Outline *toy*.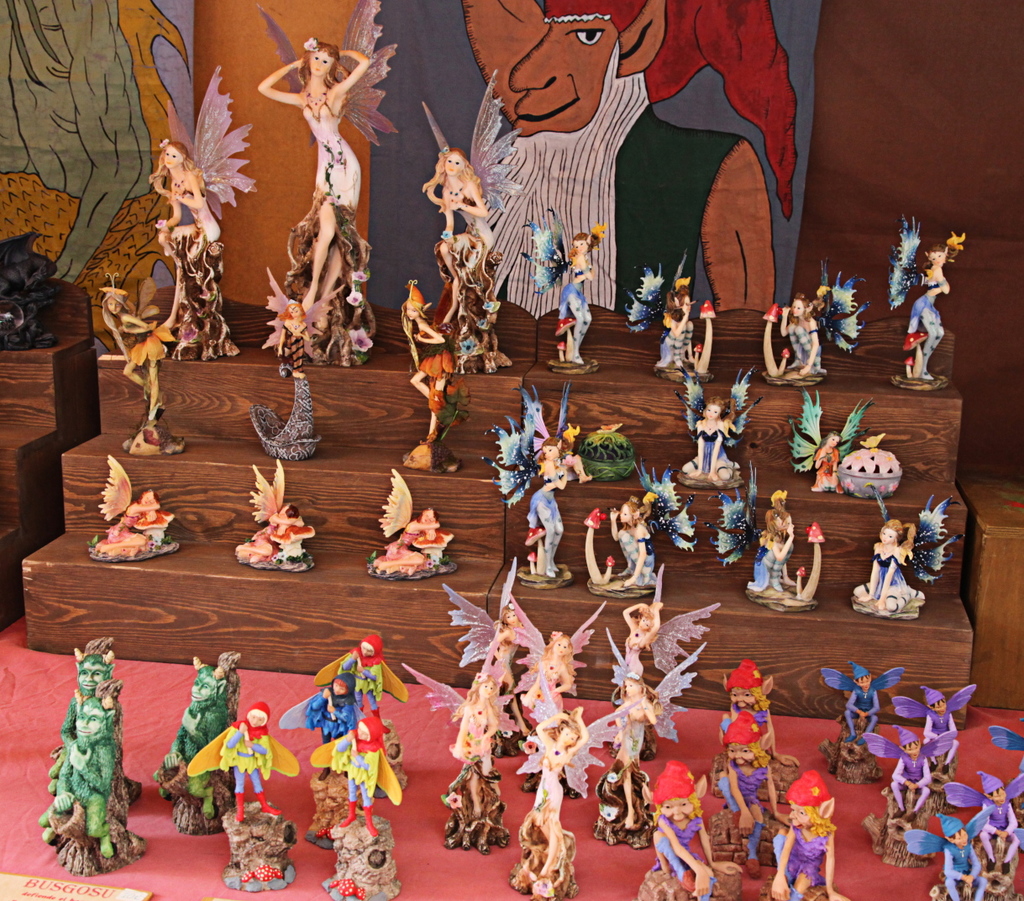
Outline: (left=886, top=213, right=969, bottom=395).
